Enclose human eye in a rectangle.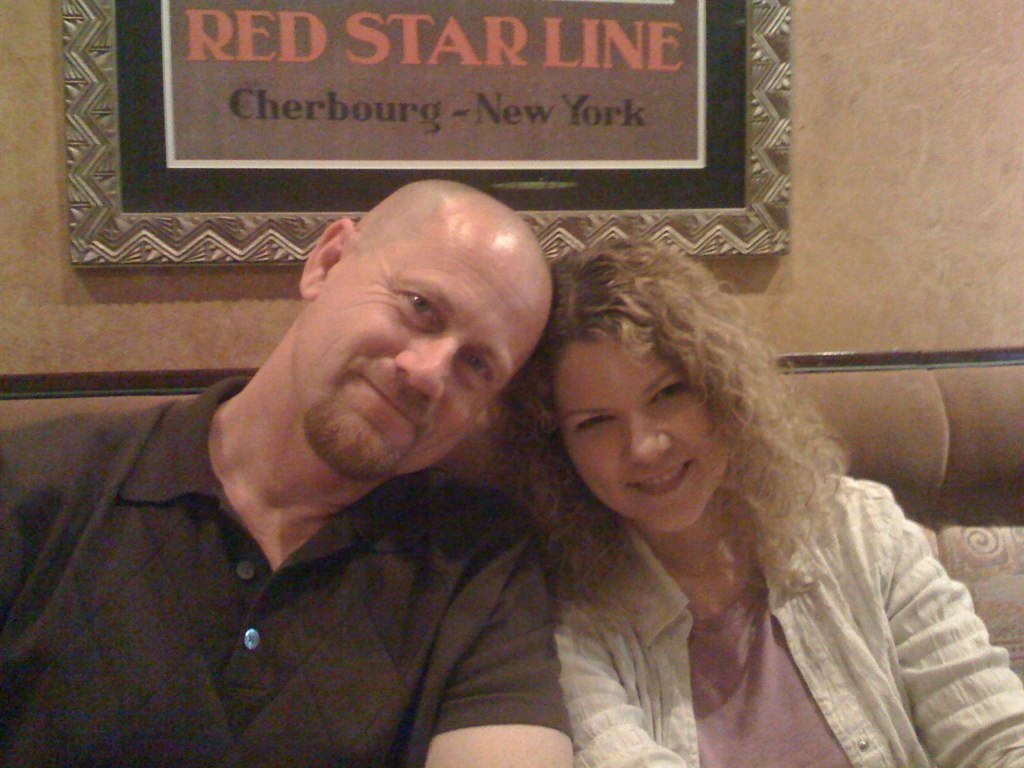
<box>579,417,617,437</box>.
